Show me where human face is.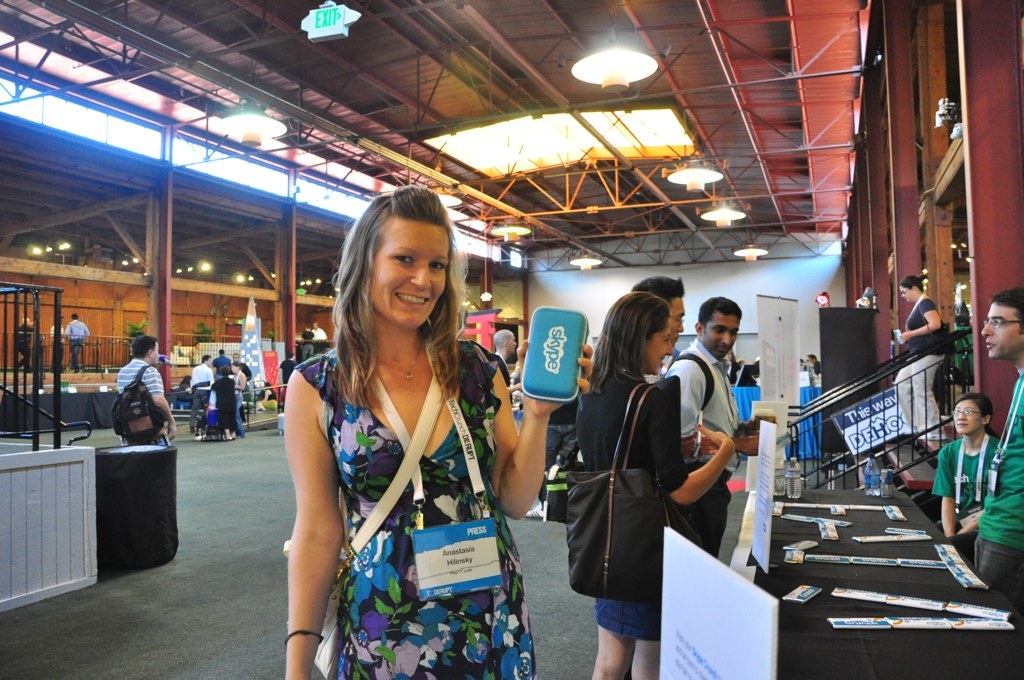
human face is at 368 215 450 329.
